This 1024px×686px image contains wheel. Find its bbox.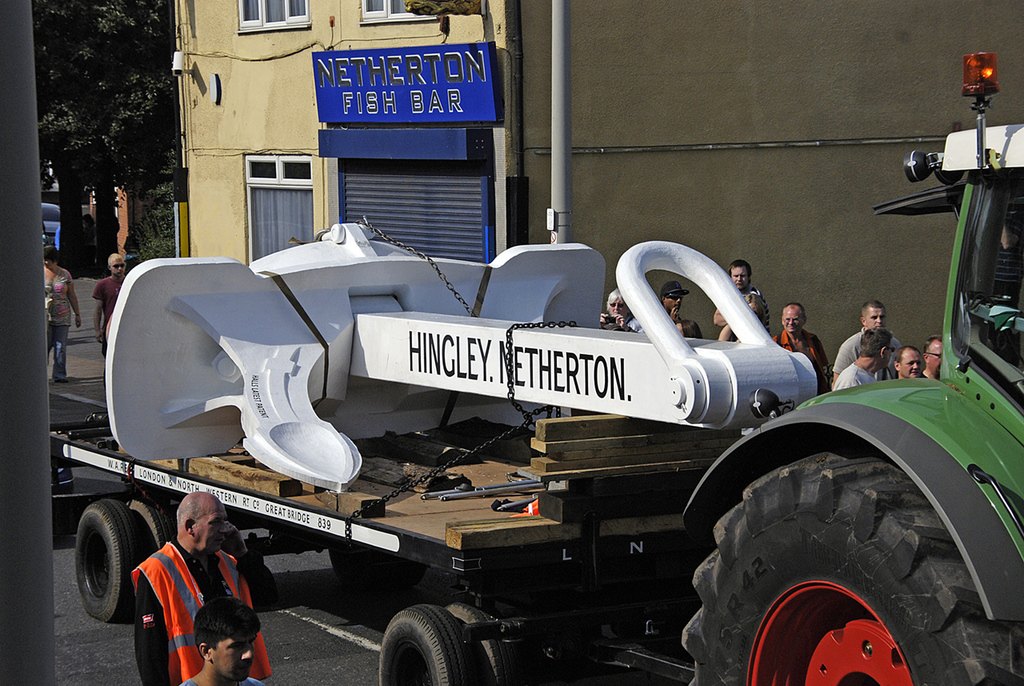
327:537:427:594.
